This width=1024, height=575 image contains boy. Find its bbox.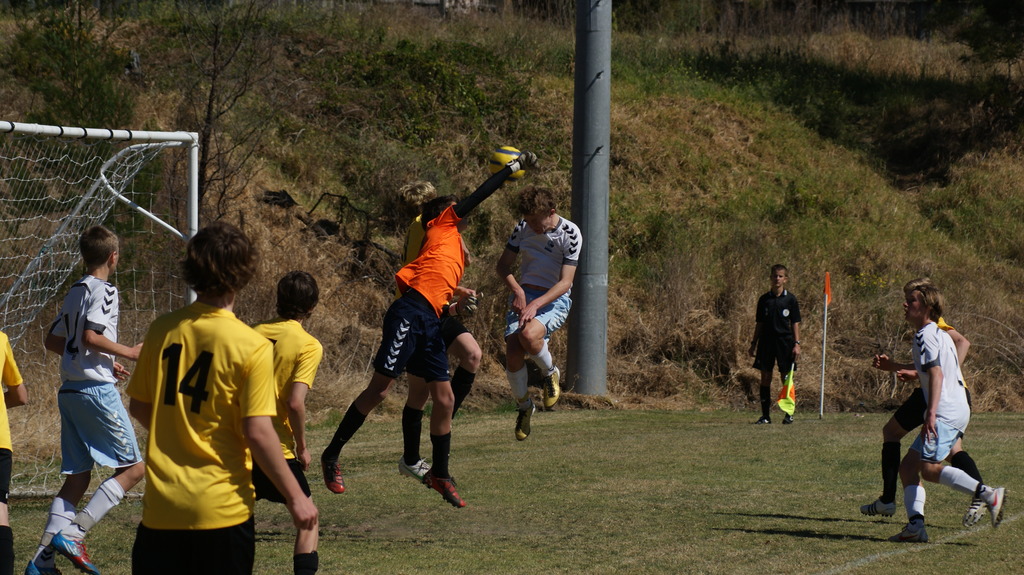
Rect(124, 221, 323, 574).
